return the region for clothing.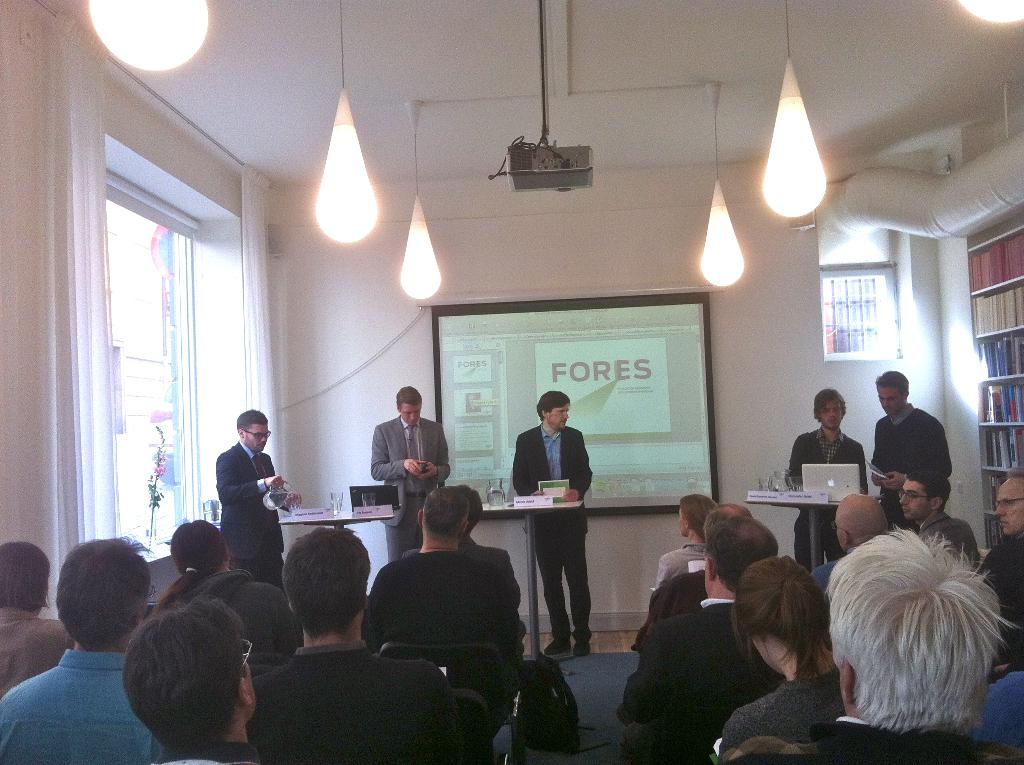
locate(370, 419, 450, 561).
